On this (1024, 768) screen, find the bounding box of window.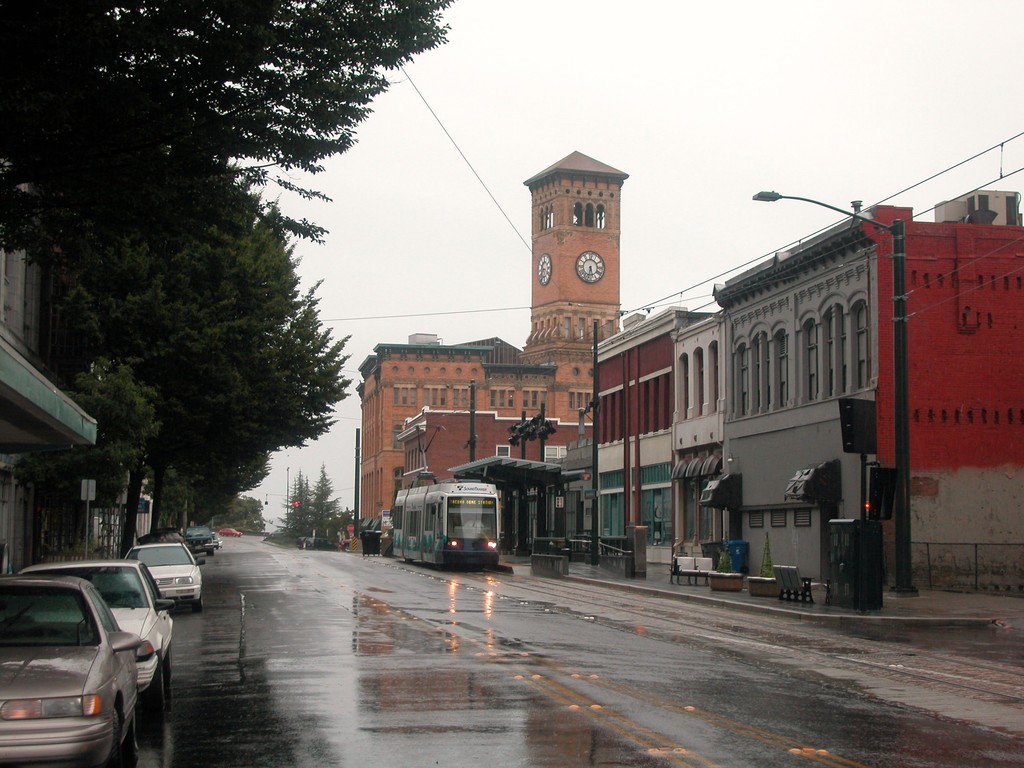
Bounding box: (left=572, top=200, right=607, bottom=230).
